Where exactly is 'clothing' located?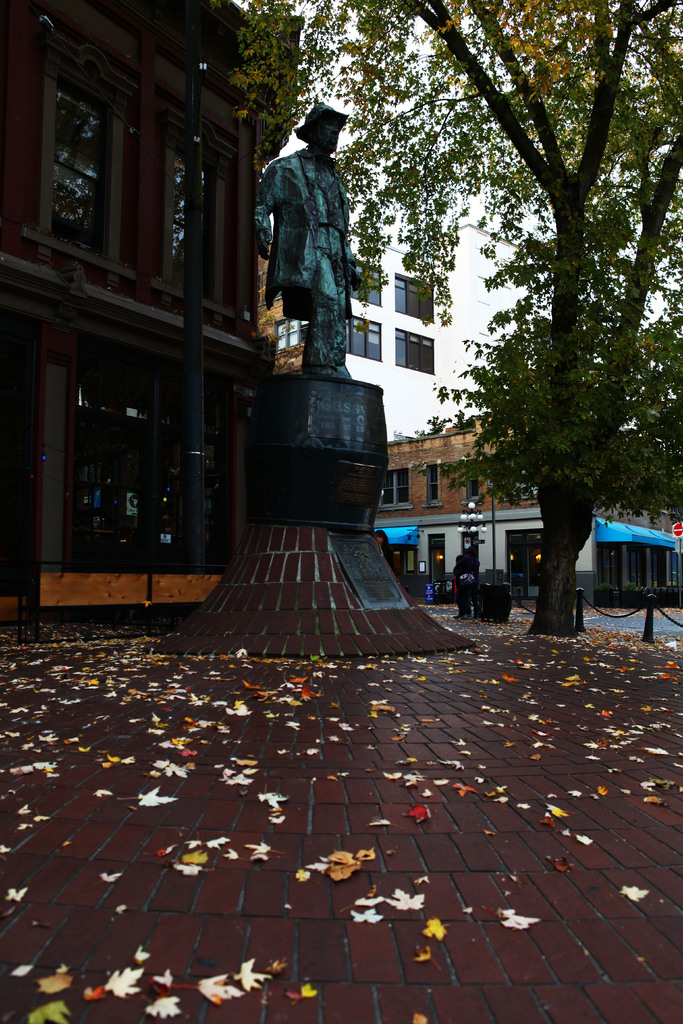
Its bounding box is {"x1": 265, "y1": 159, "x2": 365, "y2": 367}.
